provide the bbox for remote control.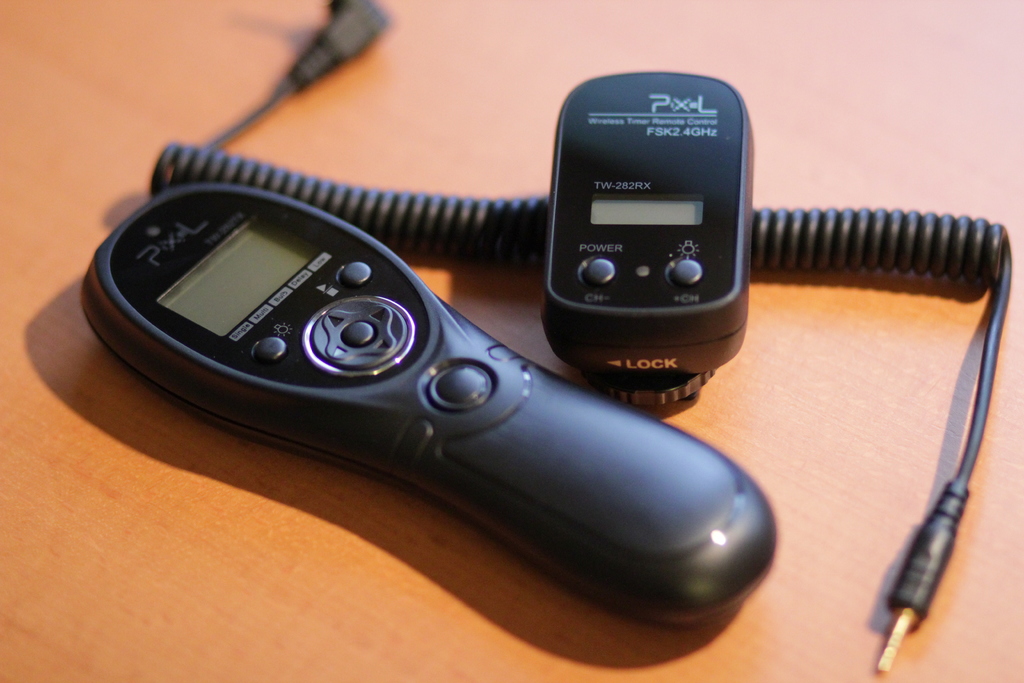
80,183,776,632.
